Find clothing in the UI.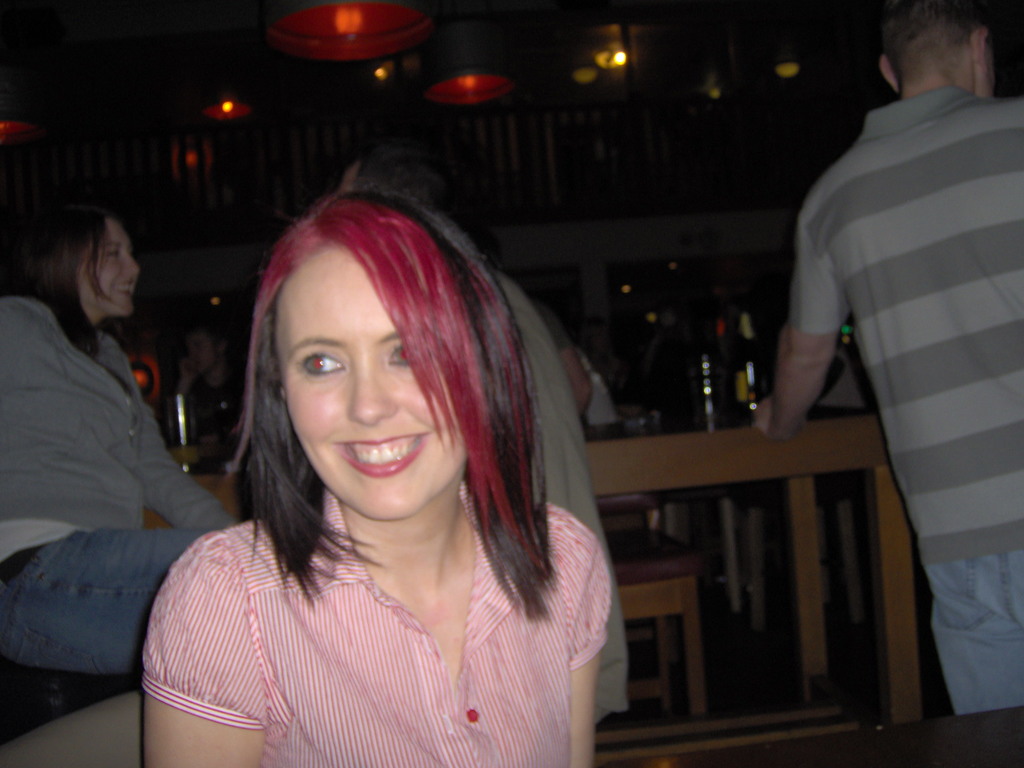
UI element at x1=493, y1=263, x2=632, y2=721.
